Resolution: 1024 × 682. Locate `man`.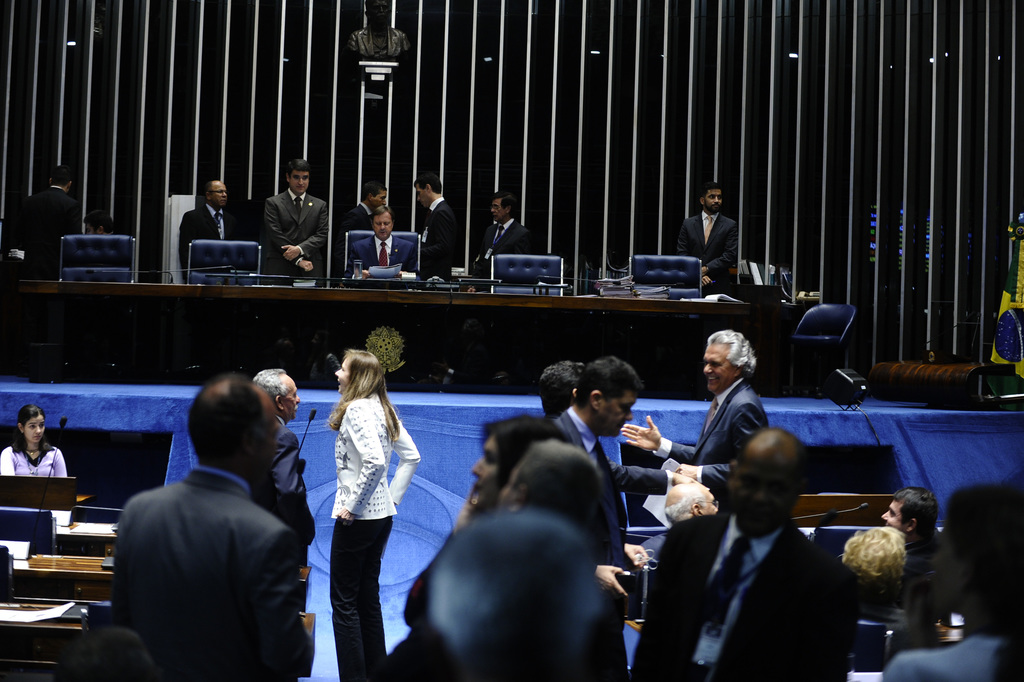
{"x1": 876, "y1": 490, "x2": 1023, "y2": 681}.
